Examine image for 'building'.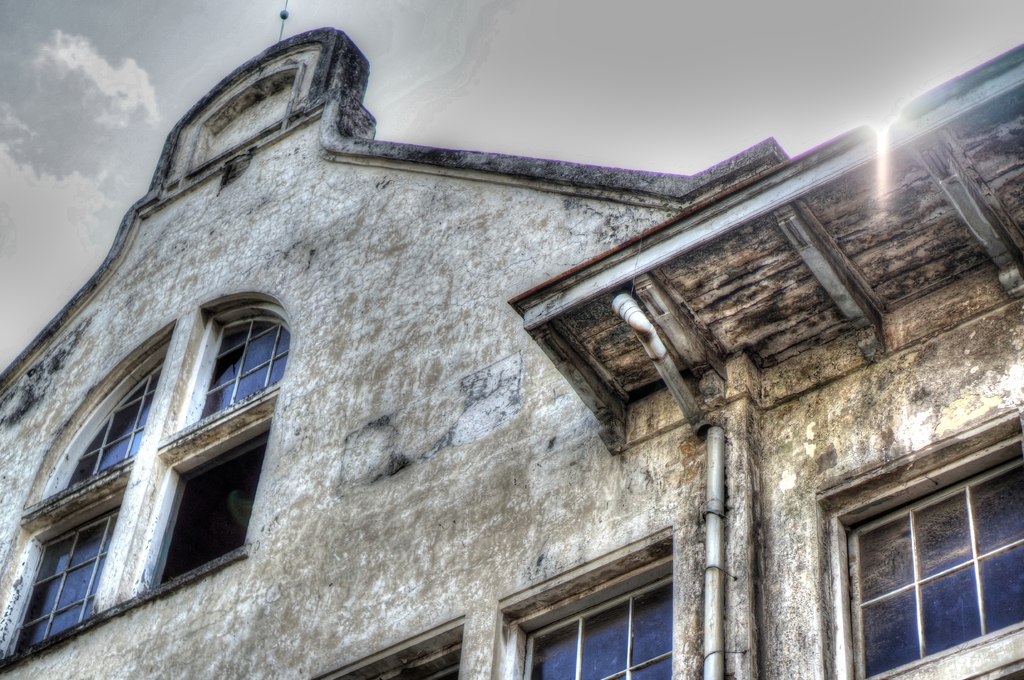
Examination result: Rect(0, 0, 1023, 679).
